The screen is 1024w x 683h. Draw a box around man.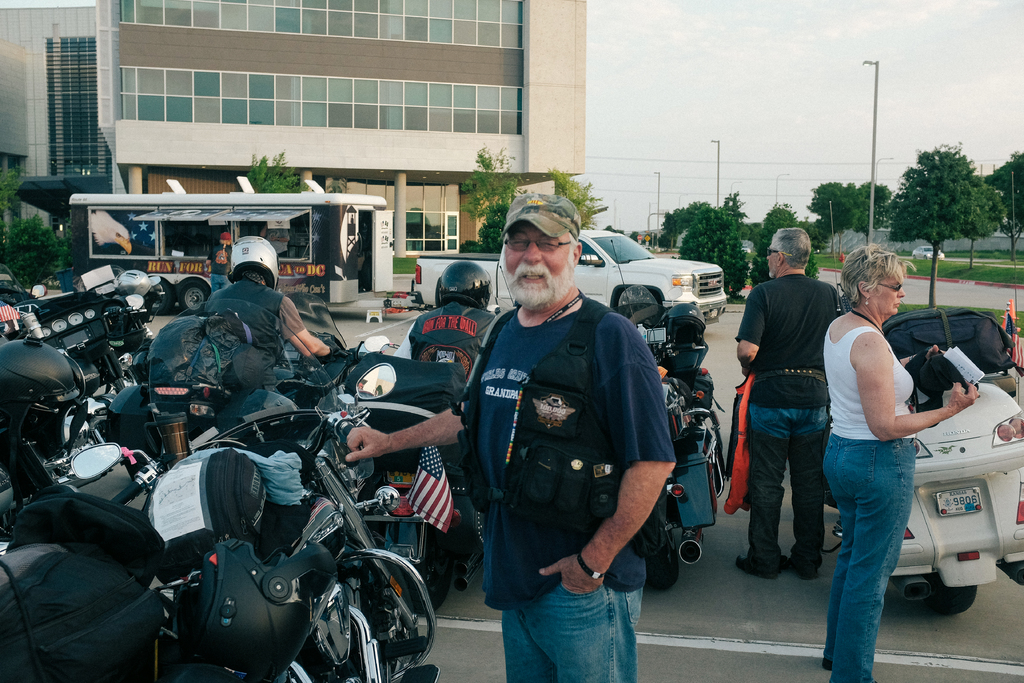
locate(202, 233, 339, 395).
